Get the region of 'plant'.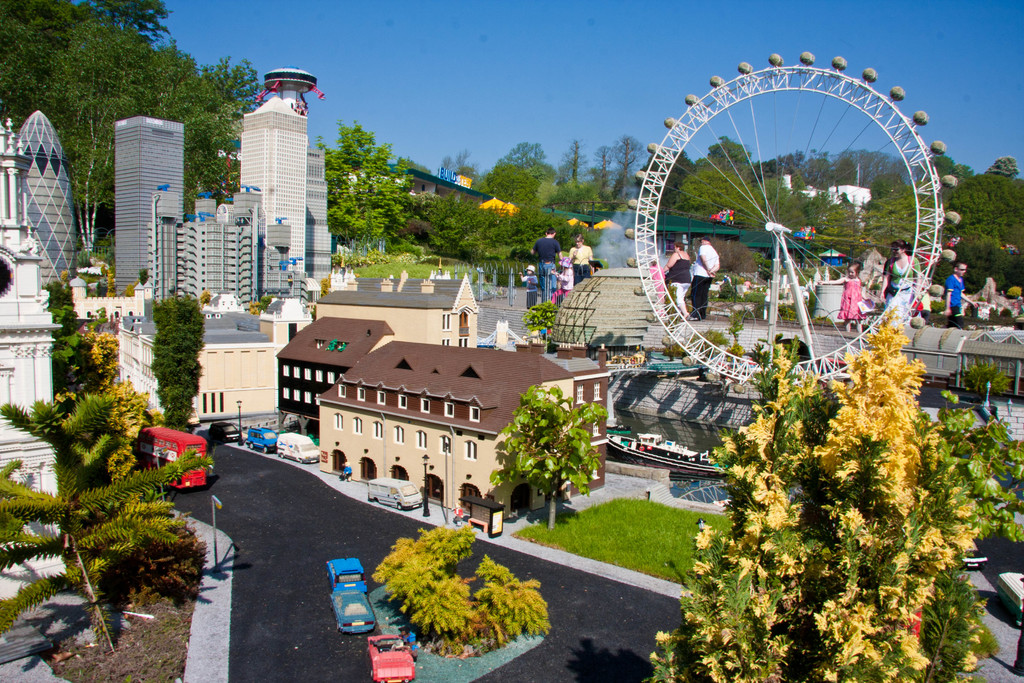
locate(155, 287, 207, 436).
